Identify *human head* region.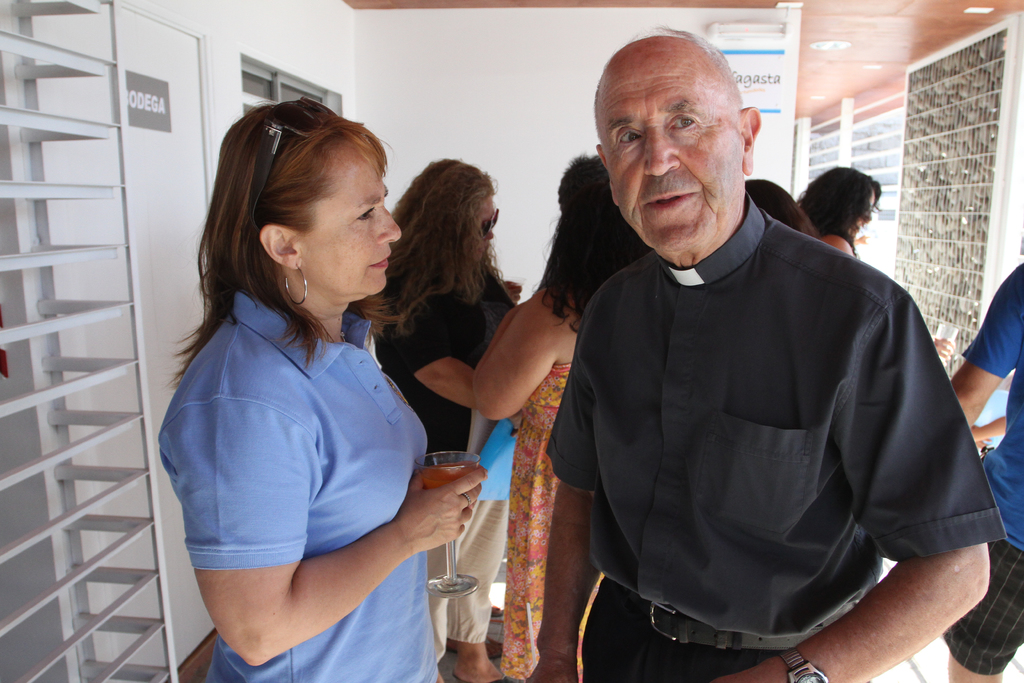
Region: (left=797, top=163, right=882, bottom=244).
